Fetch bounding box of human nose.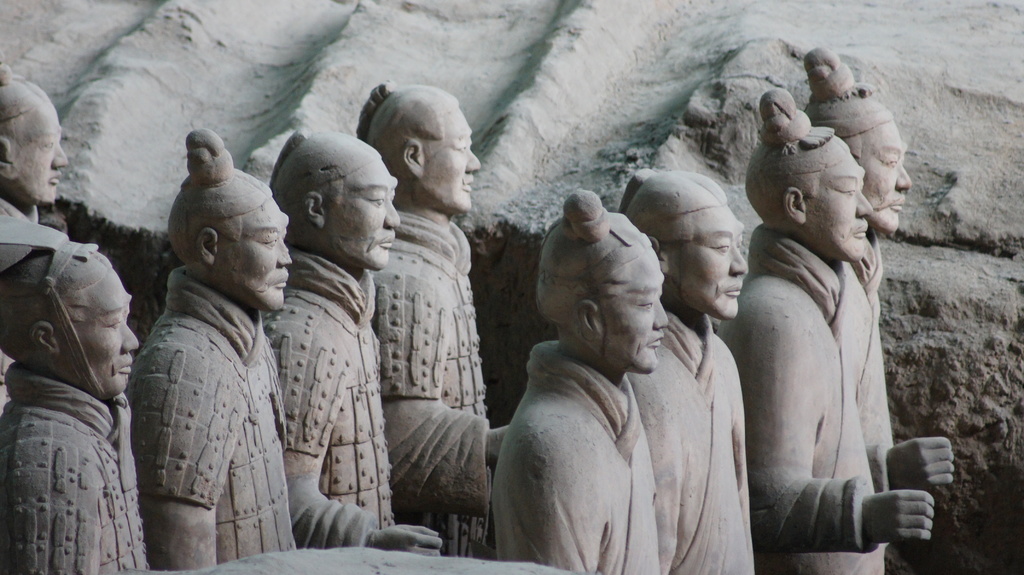
Bbox: box=[124, 324, 141, 355].
